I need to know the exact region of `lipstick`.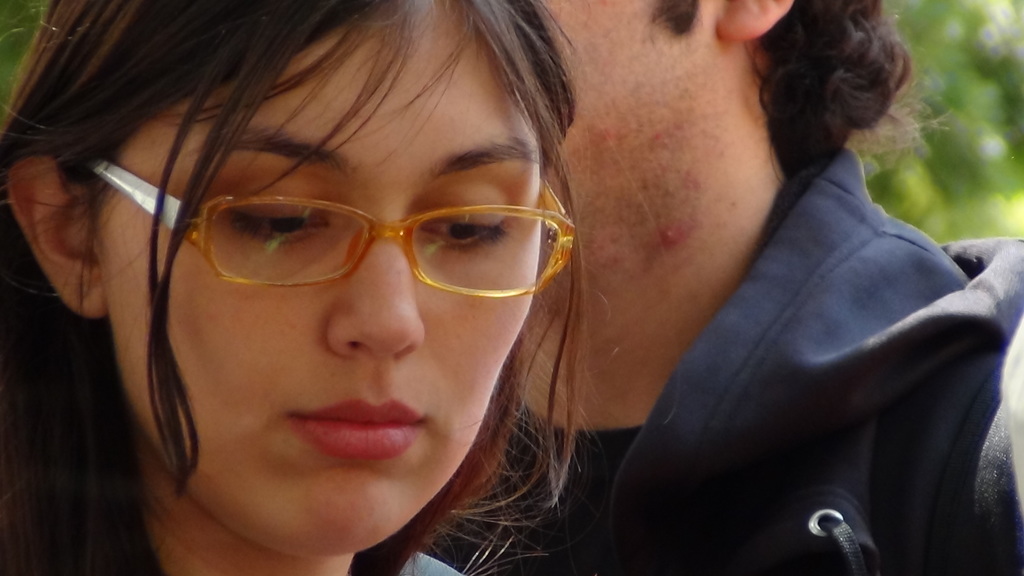
Region: bbox=(290, 397, 424, 455).
